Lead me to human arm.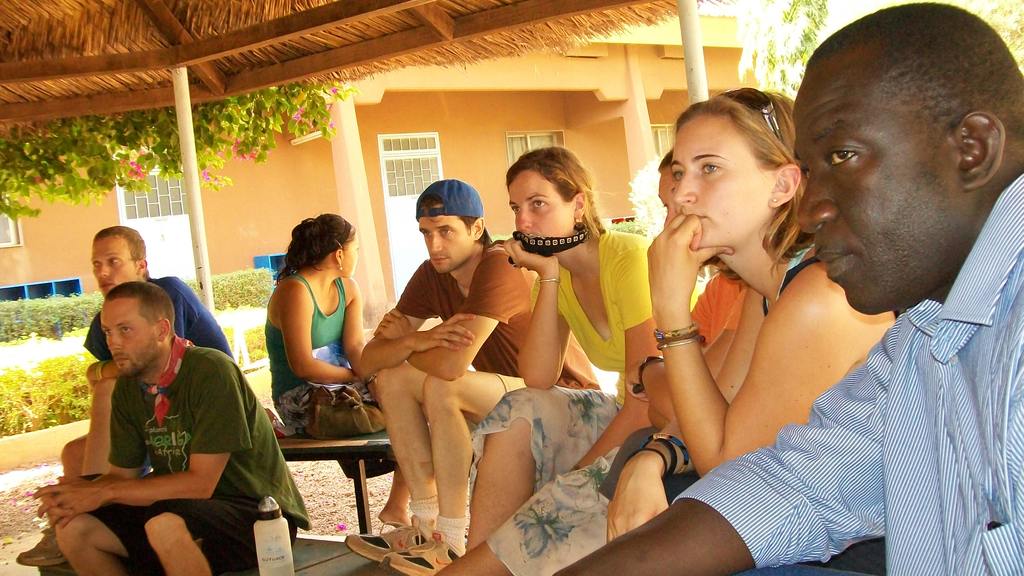
Lead to left=630, top=288, right=780, bottom=444.
